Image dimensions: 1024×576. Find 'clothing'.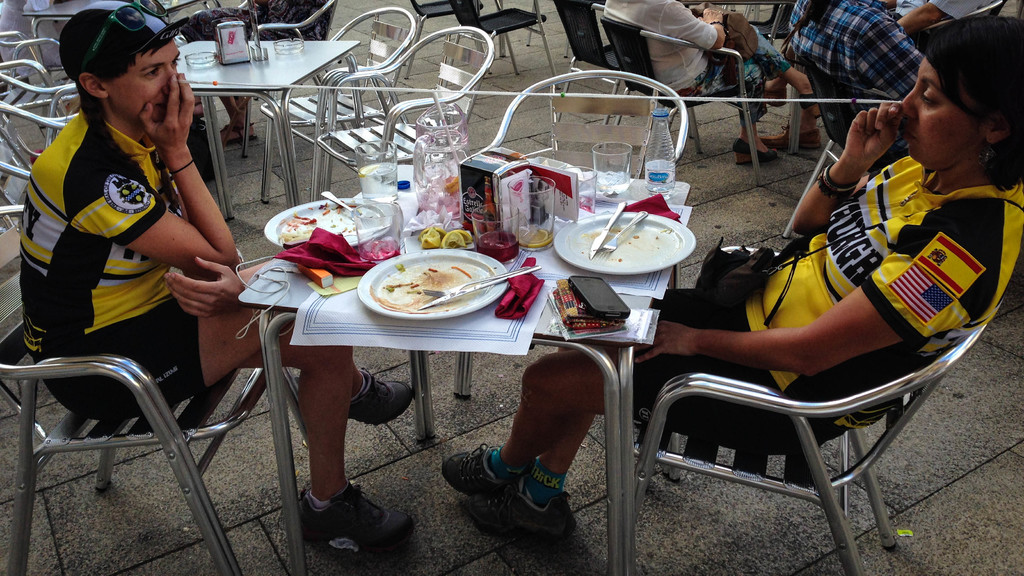
detection(618, 152, 1021, 454).
